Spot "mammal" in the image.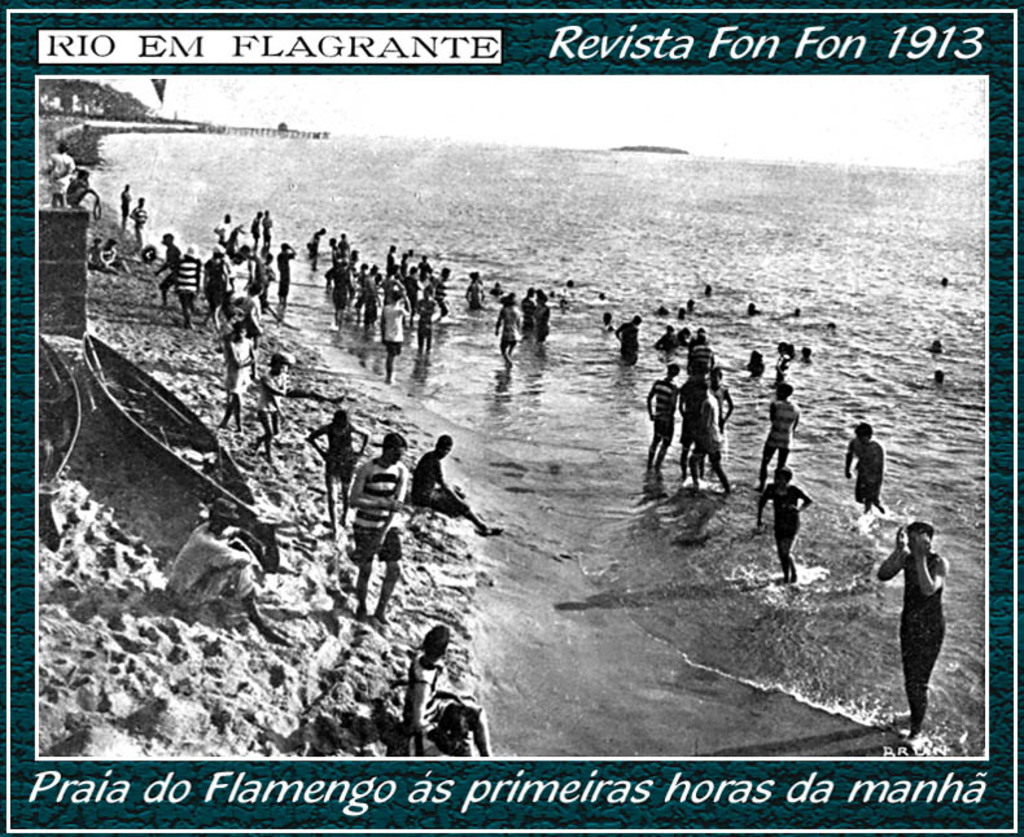
"mammal" found at l=215, t=218, r=236, b=244.
